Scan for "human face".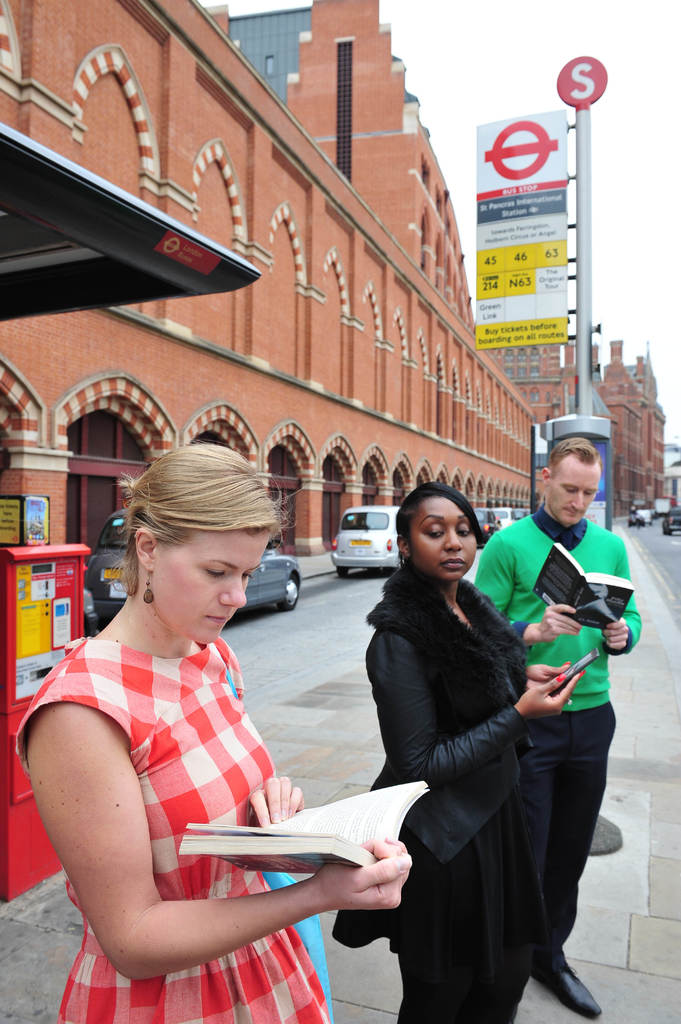
Scan result: [x1=549, y1=465, x2=601, y2=528].
